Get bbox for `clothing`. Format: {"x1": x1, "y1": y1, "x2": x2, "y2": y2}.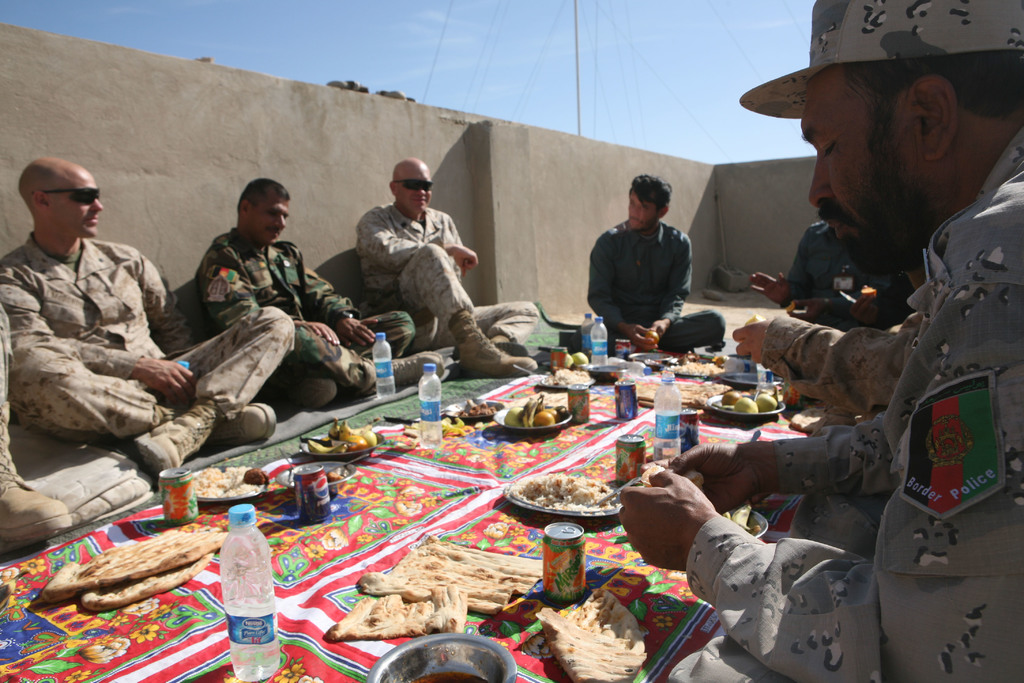
{"x1": 354, "y1": 204, "x2": 550, "y2": 378}.
